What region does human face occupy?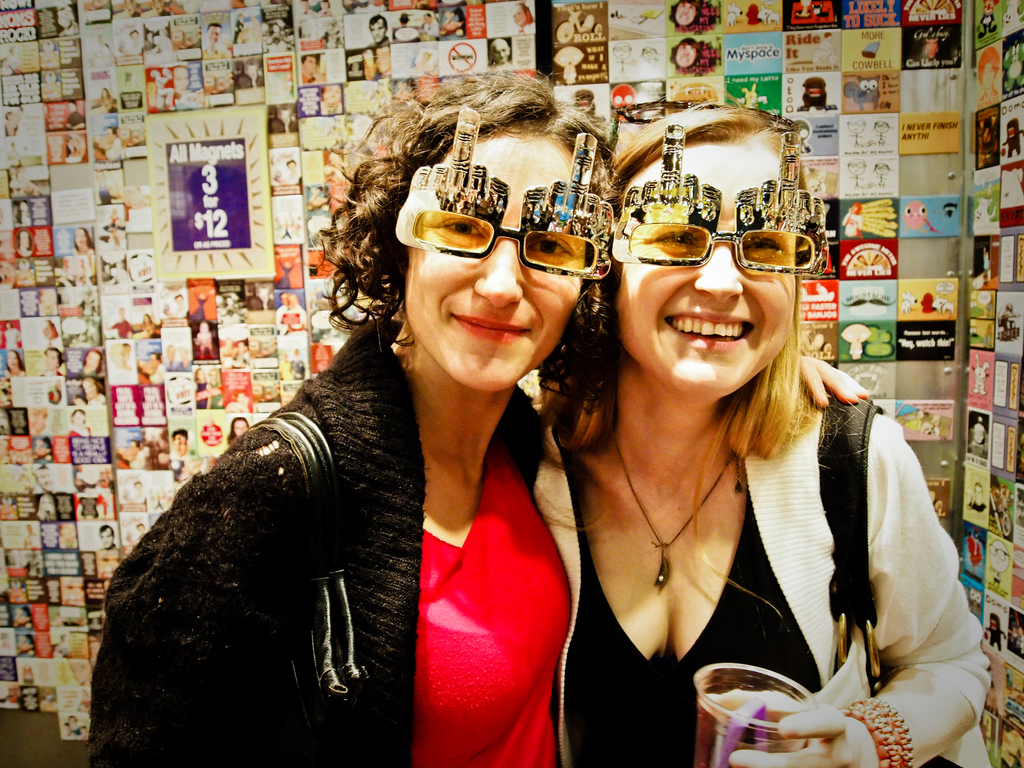
232,418,250,438.
